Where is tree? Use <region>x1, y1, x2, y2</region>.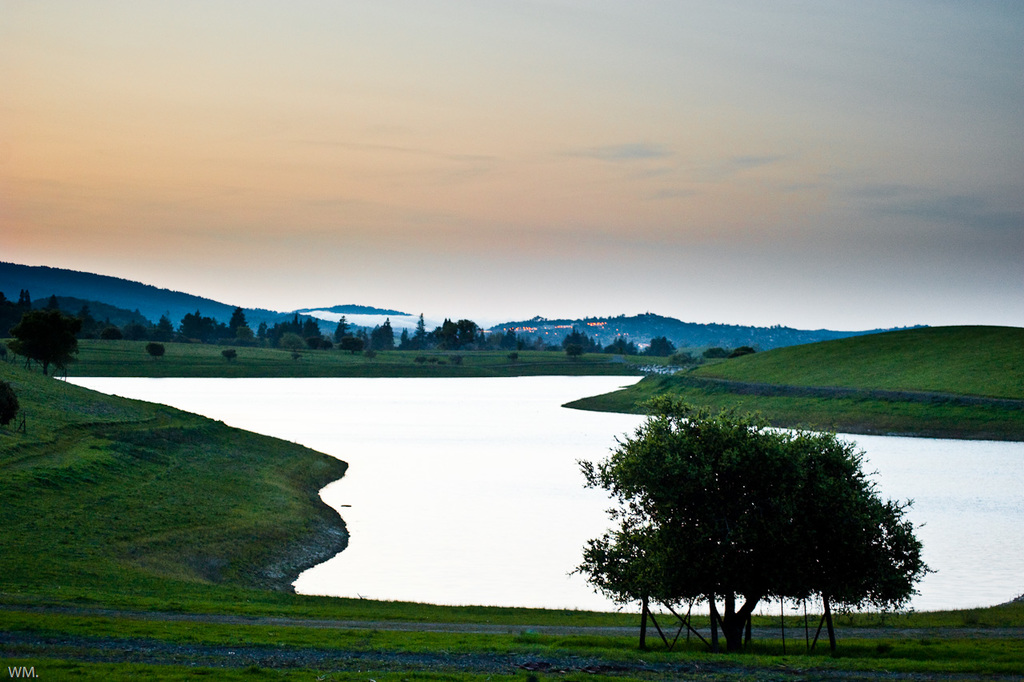
<region>10, 313, 80, 381</region>.
